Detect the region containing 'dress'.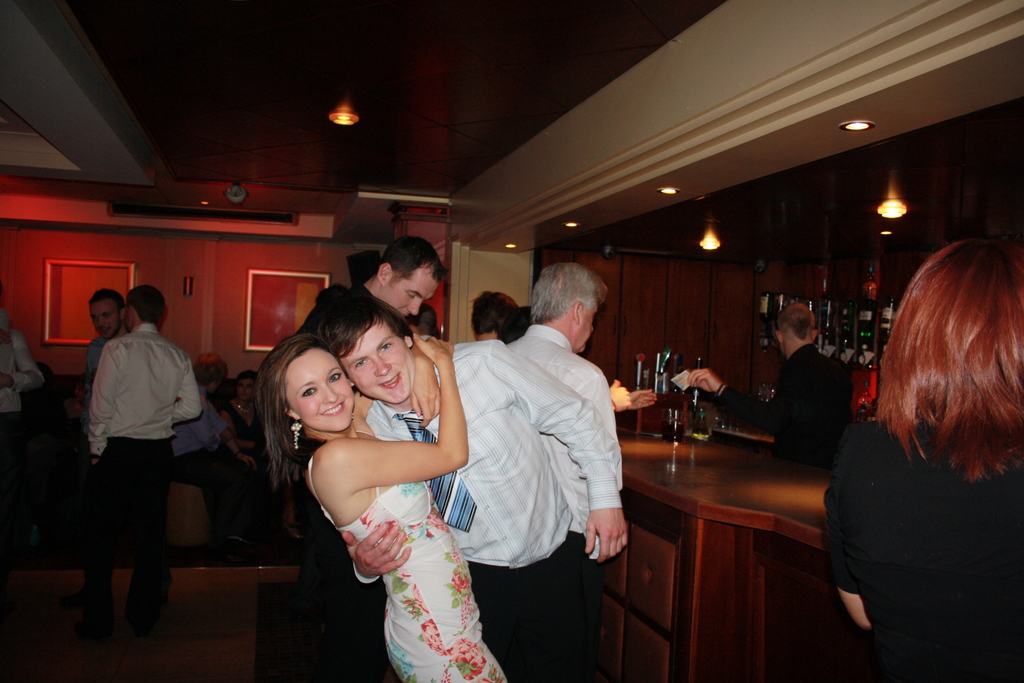
region(308, 427, 509, 682).
